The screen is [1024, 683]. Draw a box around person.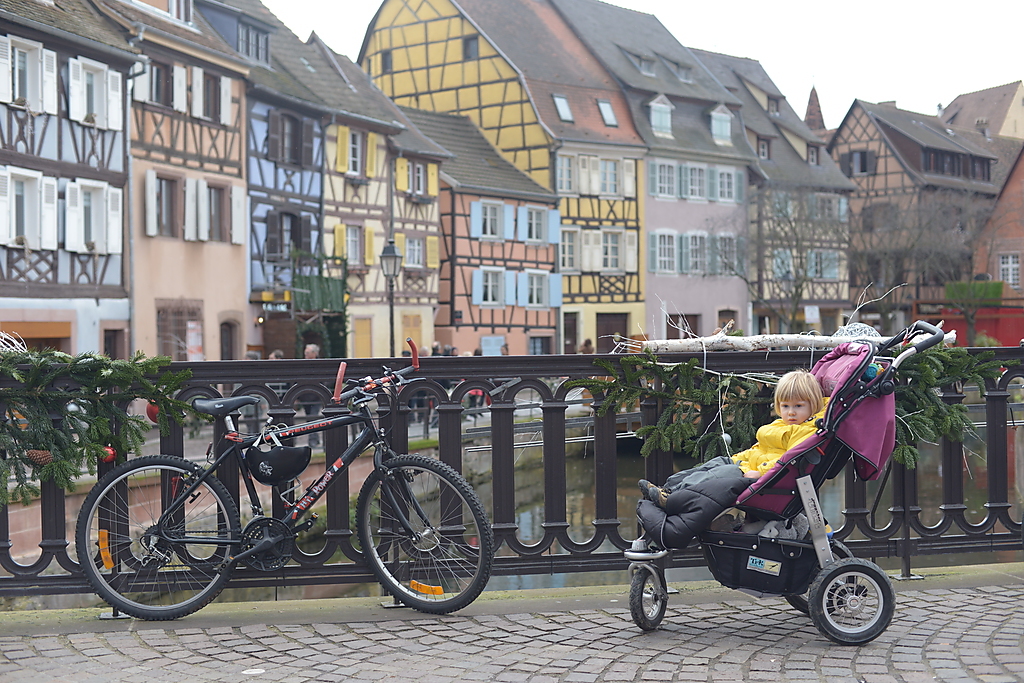
bbox(303, 341, 330, 447).
